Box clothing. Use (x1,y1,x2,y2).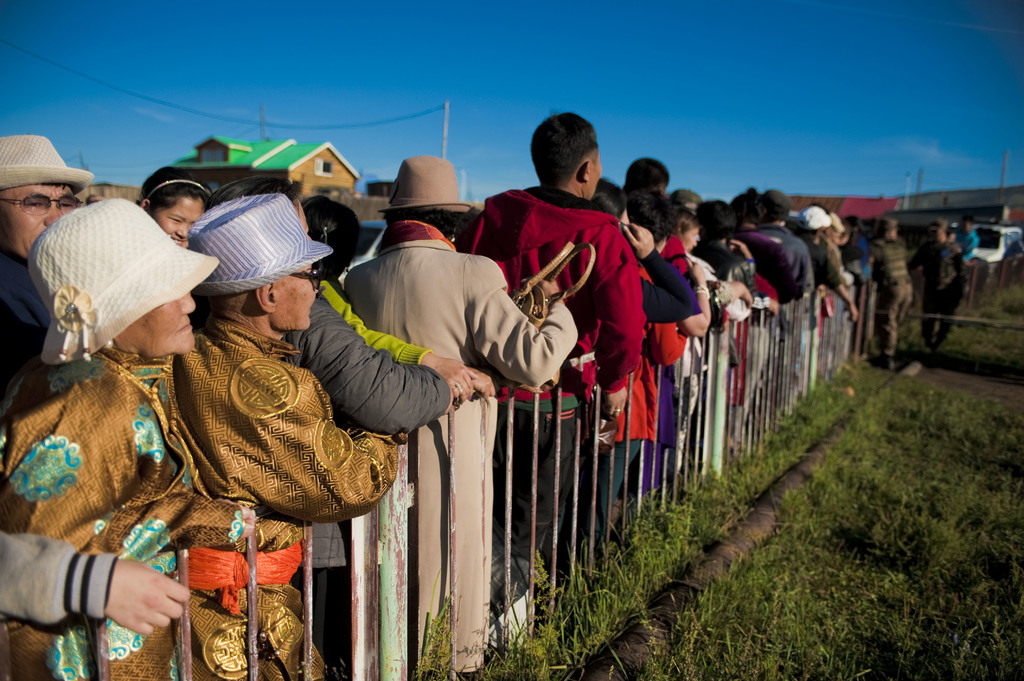
(0,345,301,680).
